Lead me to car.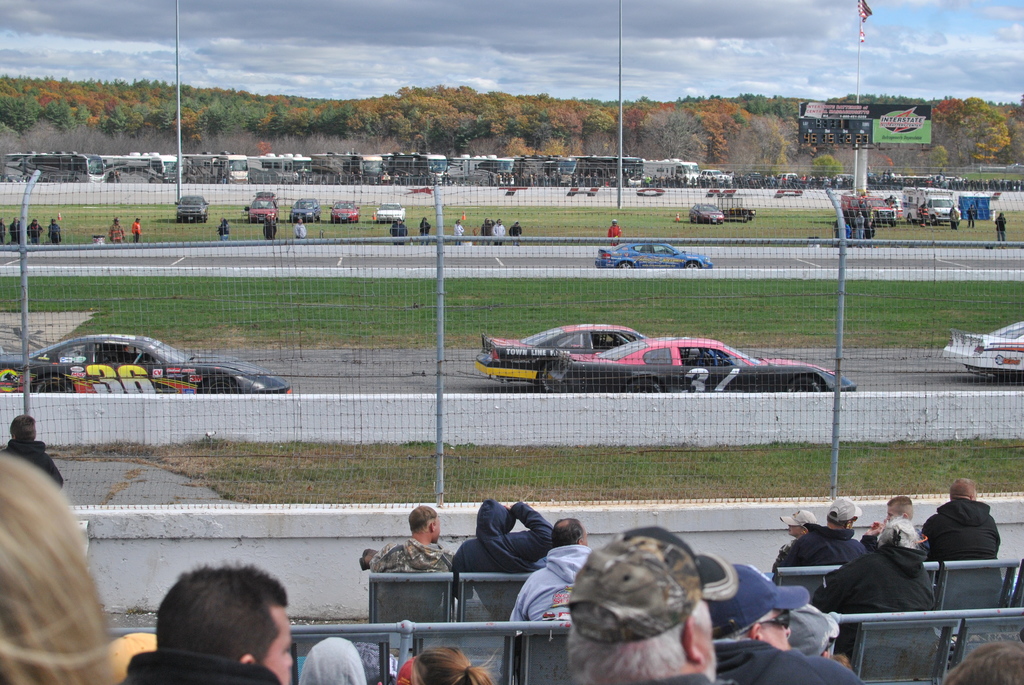
Lead to (293,197,318,217).
